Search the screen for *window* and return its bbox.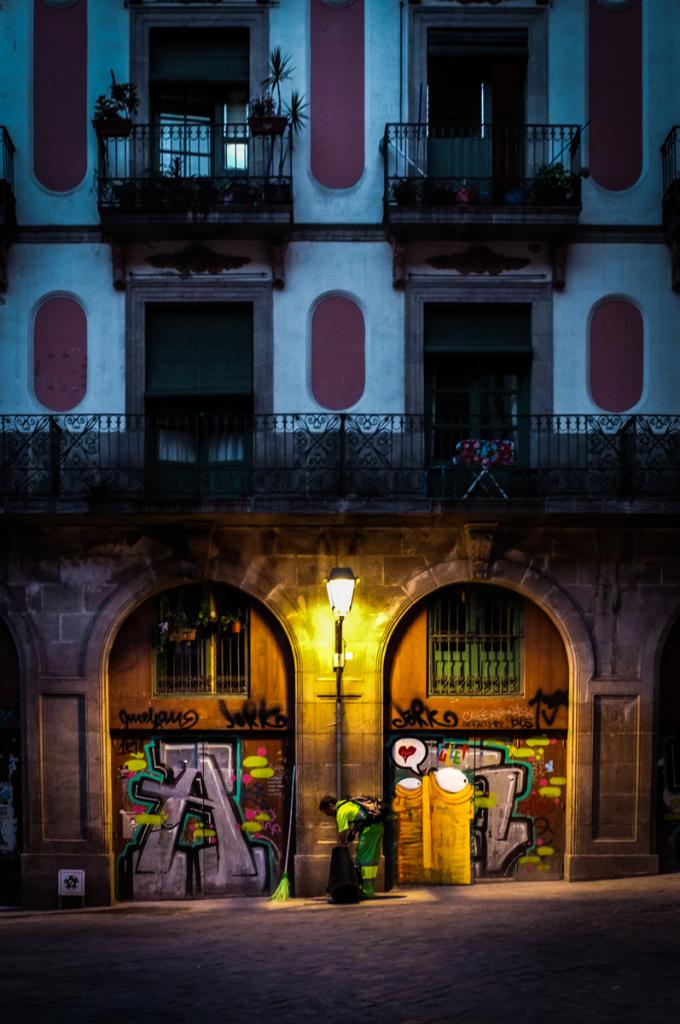
Found: [x1=159, y1=602, x2=259, y2=697].
